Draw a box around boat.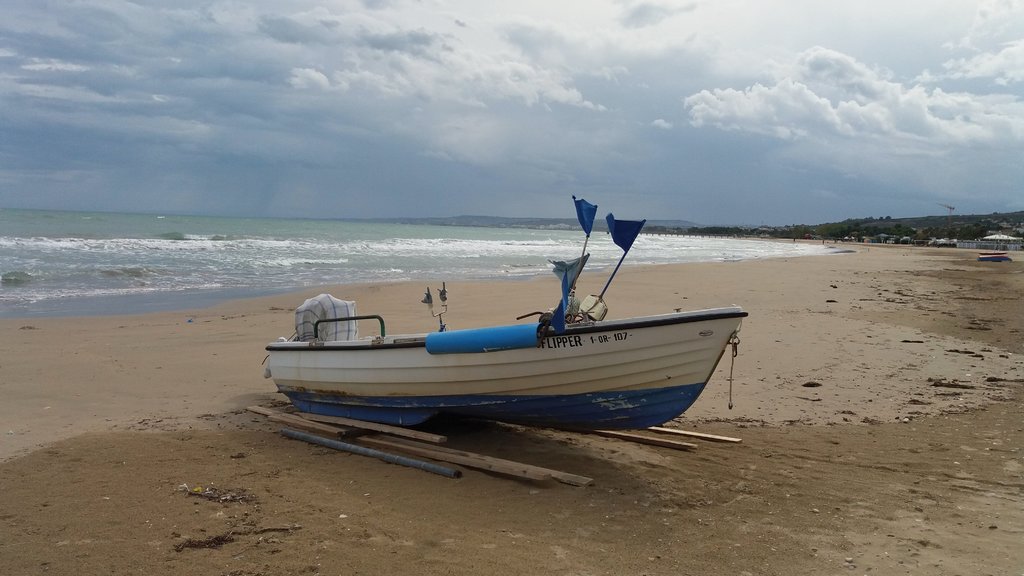
BBox(276, 216, 752, 432).
